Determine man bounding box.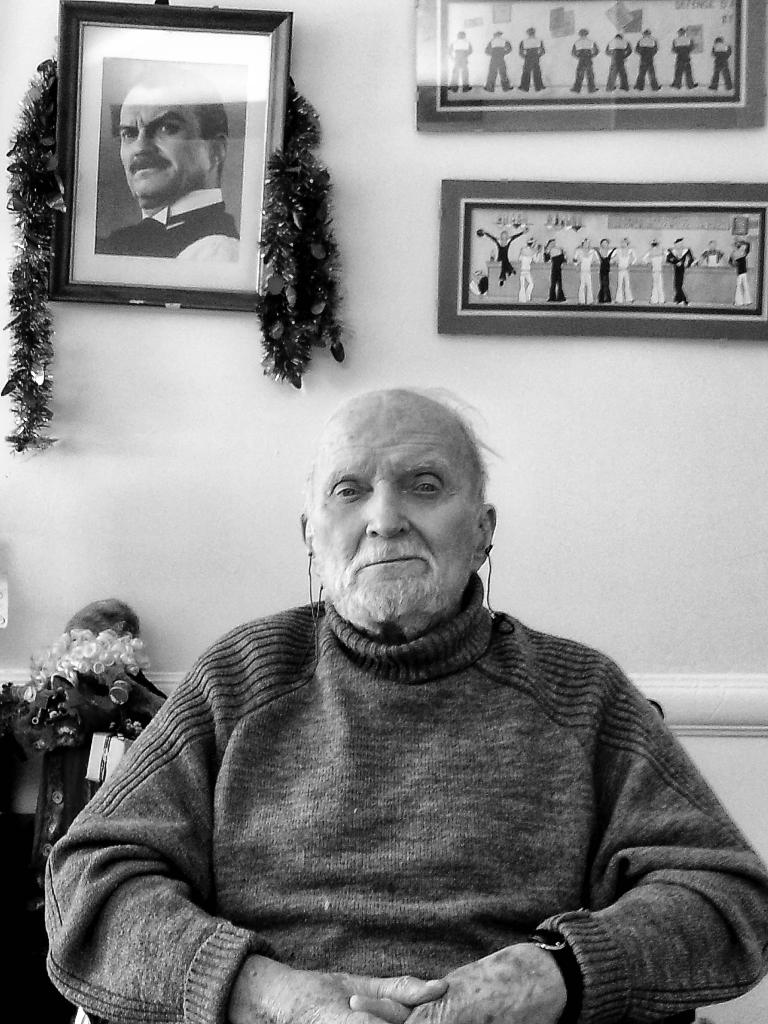
Determined: detection(668, 28, 696, 88).
